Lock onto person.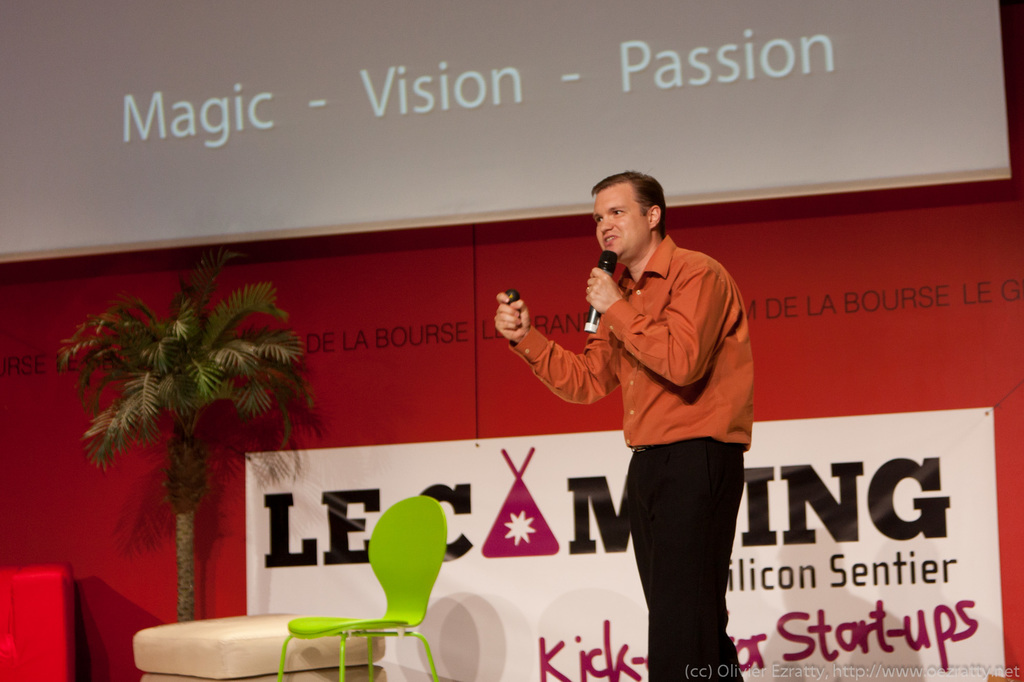
Locked: 497, 170, 749, 674.
